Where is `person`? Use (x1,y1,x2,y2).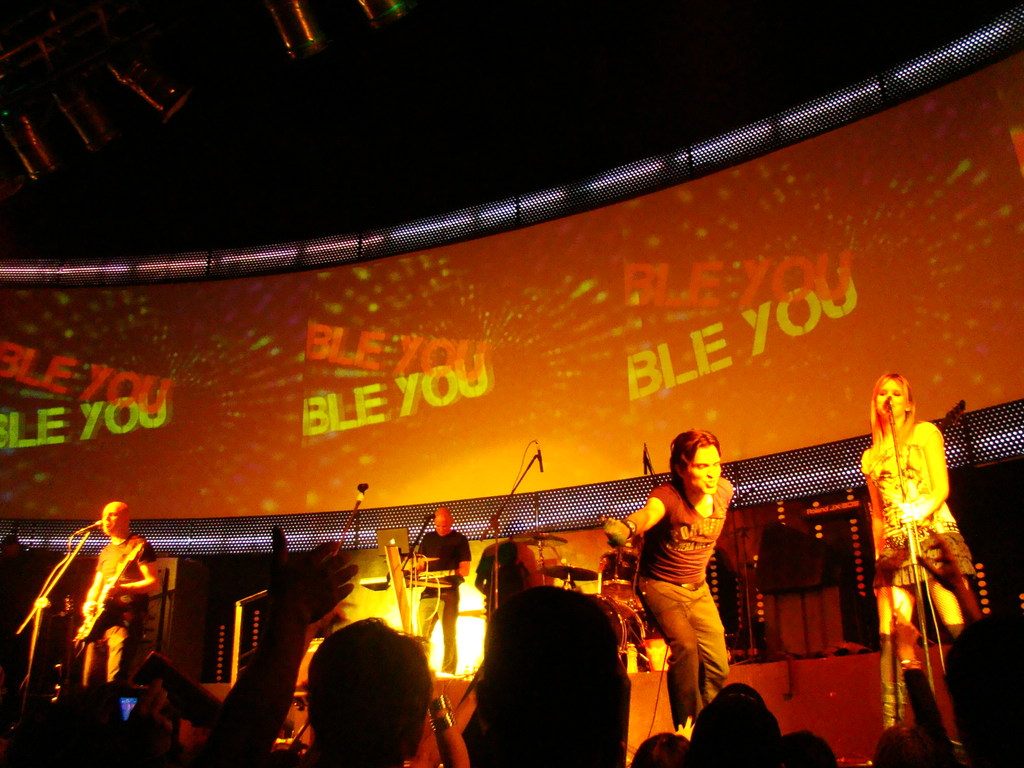
(604,430,732,733).
